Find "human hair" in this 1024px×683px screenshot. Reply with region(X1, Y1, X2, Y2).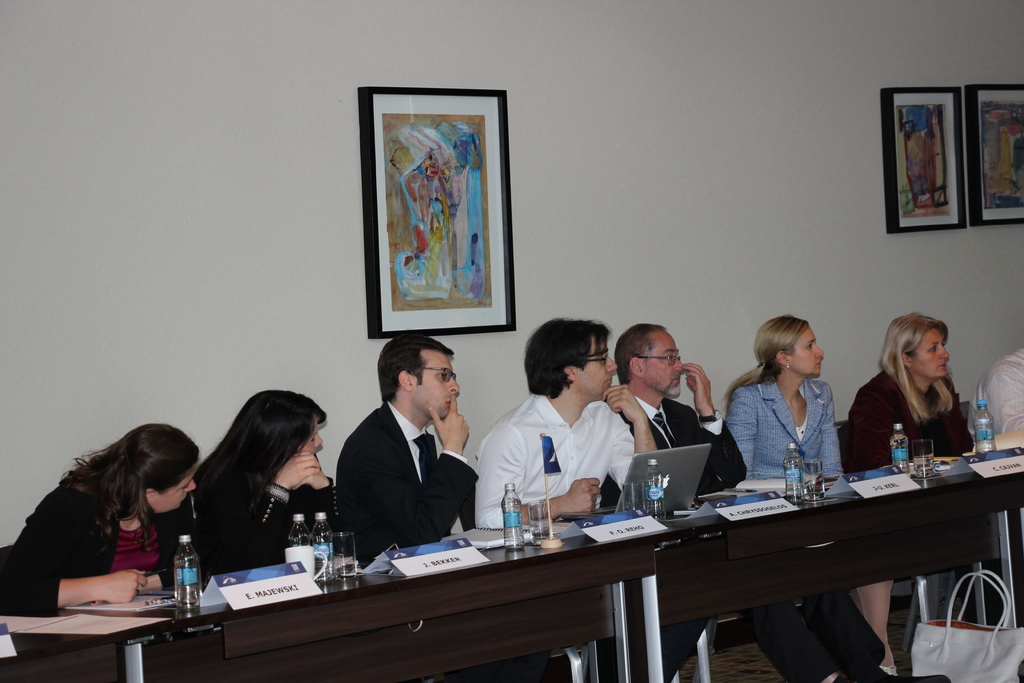
region(878, 308, 956, 421).
